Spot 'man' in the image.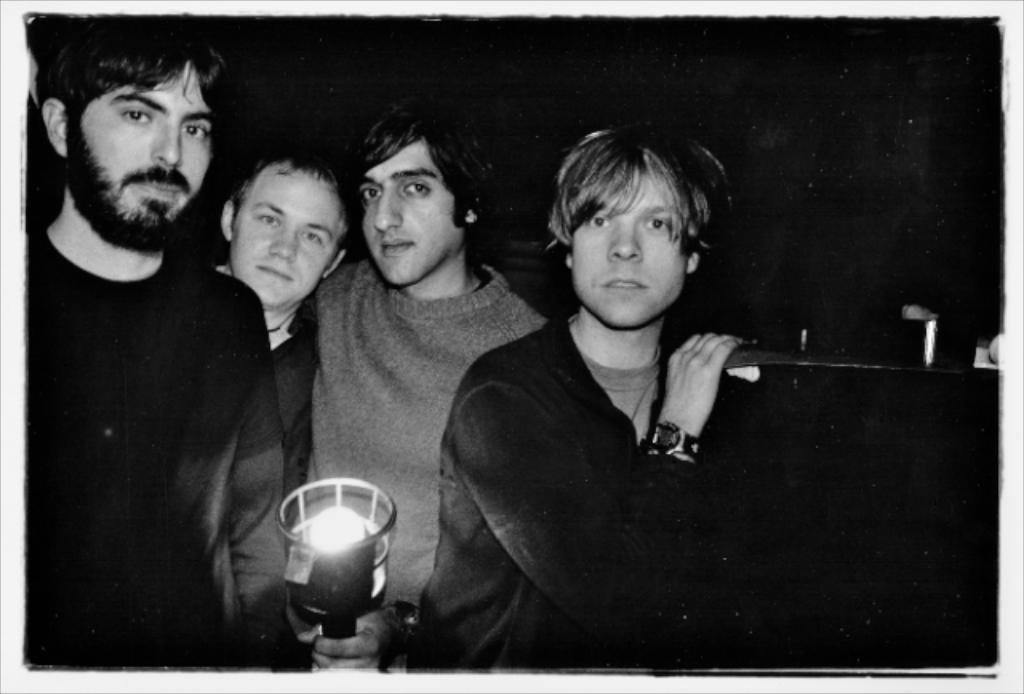
'man' found at box=[440, 114, 789, 678].
